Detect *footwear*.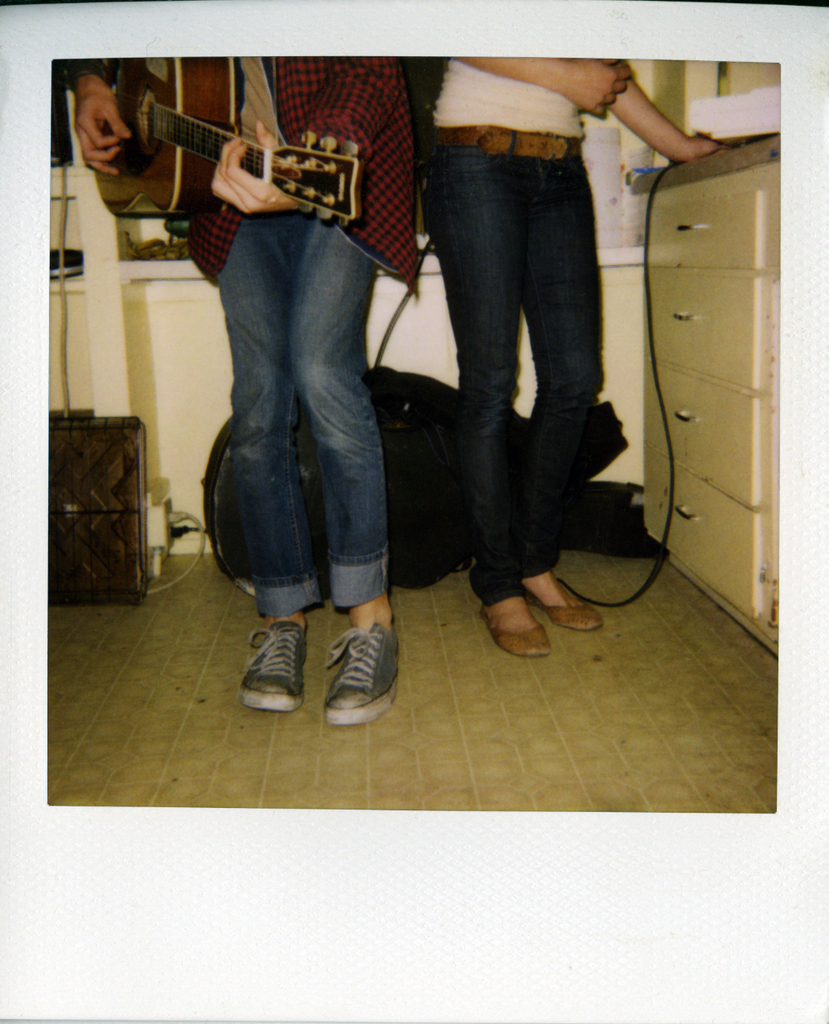
Detected at [left=310, top=608, right=401, bottom=720].
